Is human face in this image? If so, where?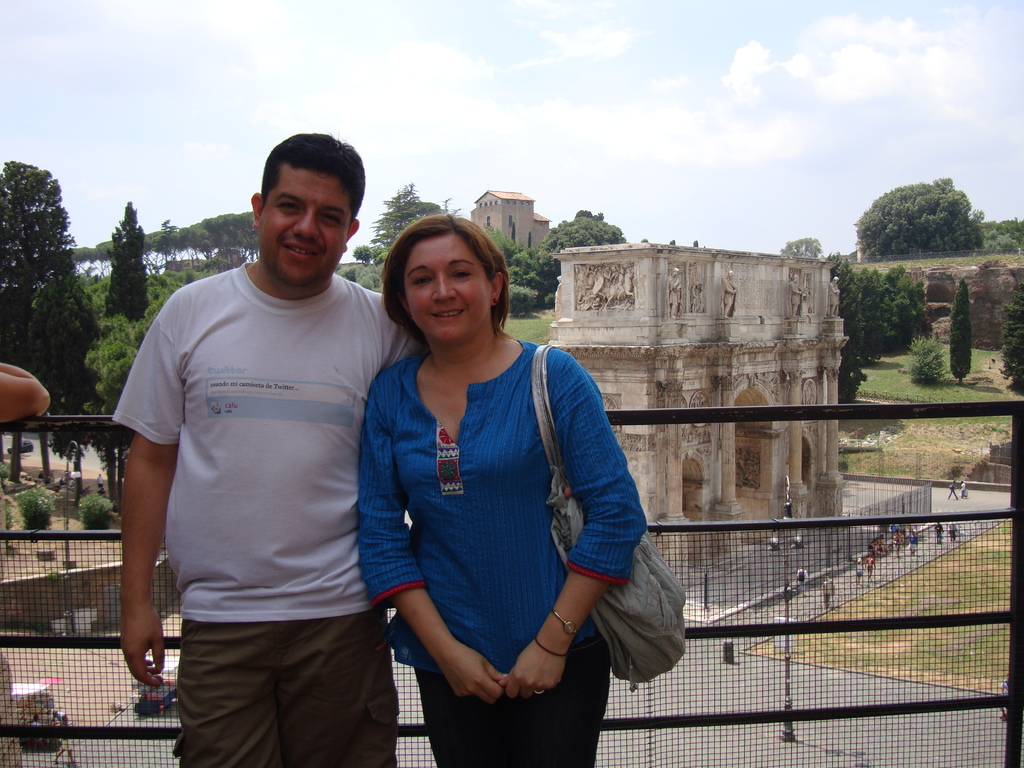
Yes, at [404,230,490,339].
